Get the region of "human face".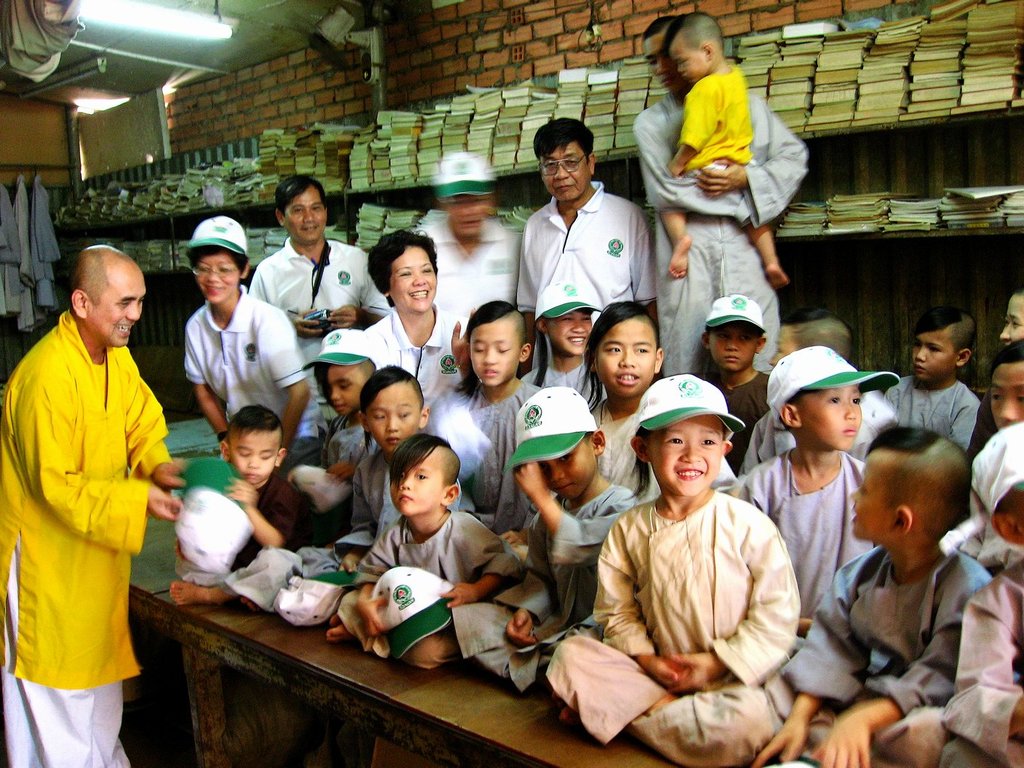
x1=551, y1=311, x2=603, y2=354.
